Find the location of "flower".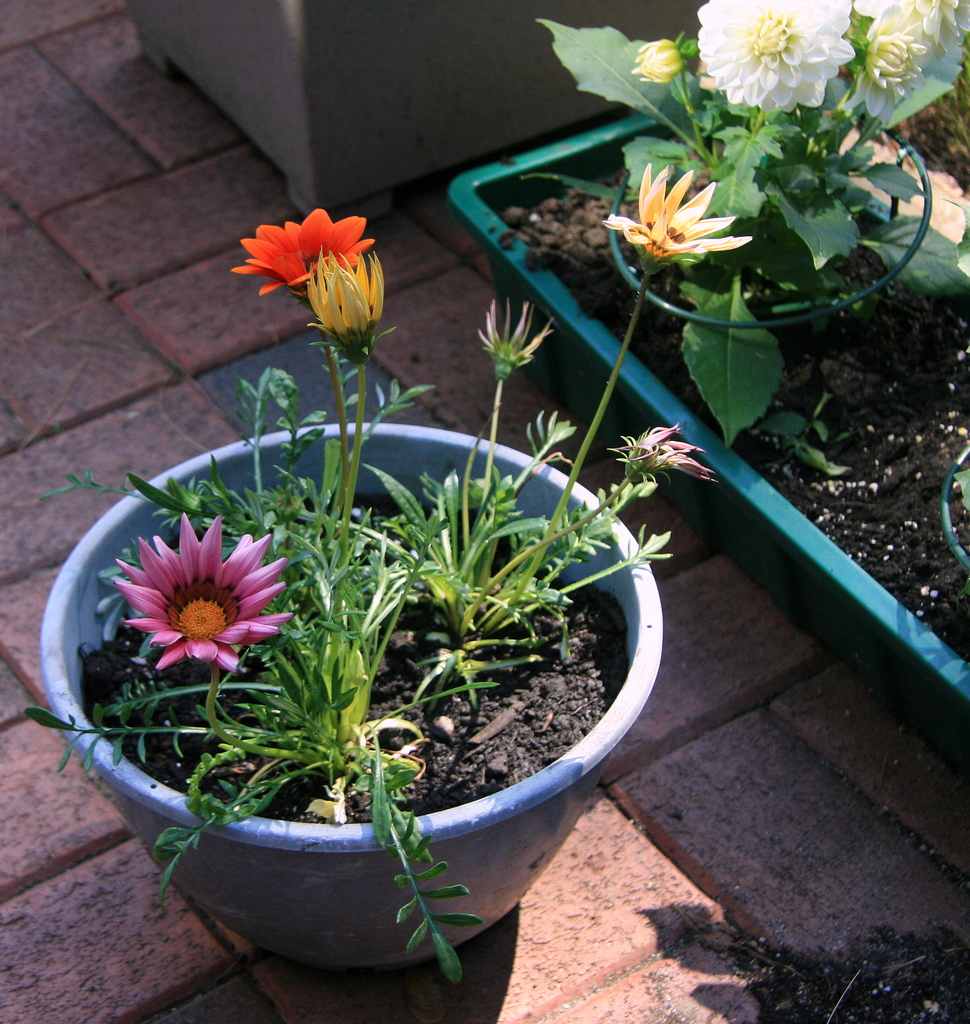
Location: <box>698,0,861,108</box>.
